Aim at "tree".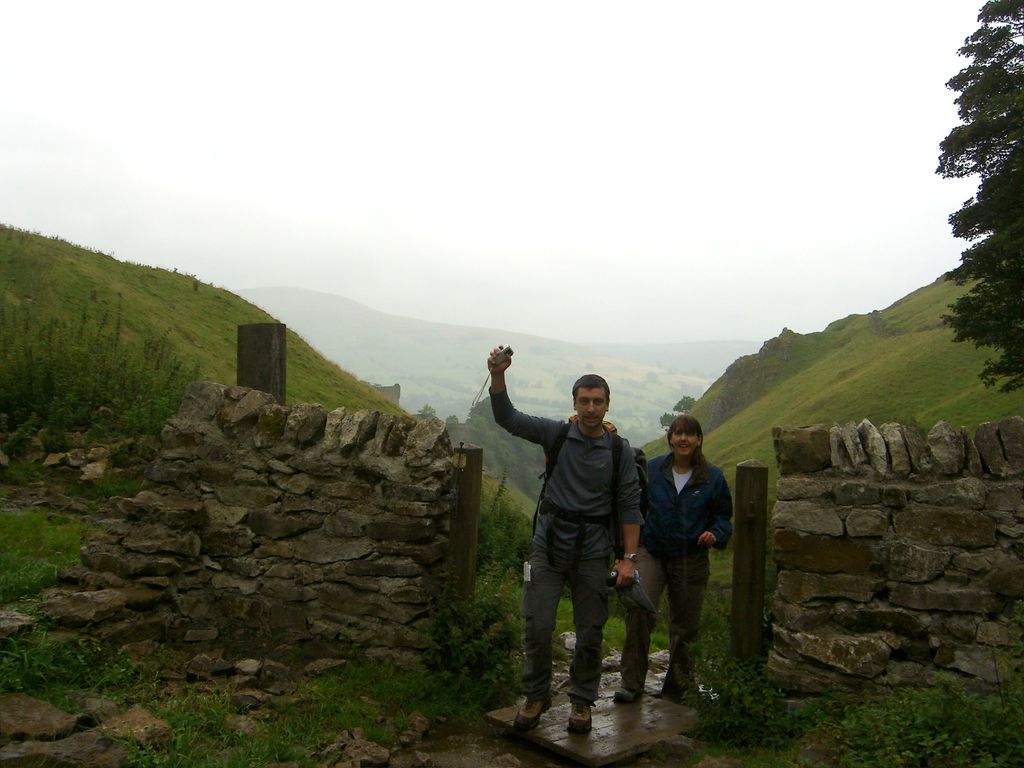
Aimed at crop(931, 12, 1023, 383).
